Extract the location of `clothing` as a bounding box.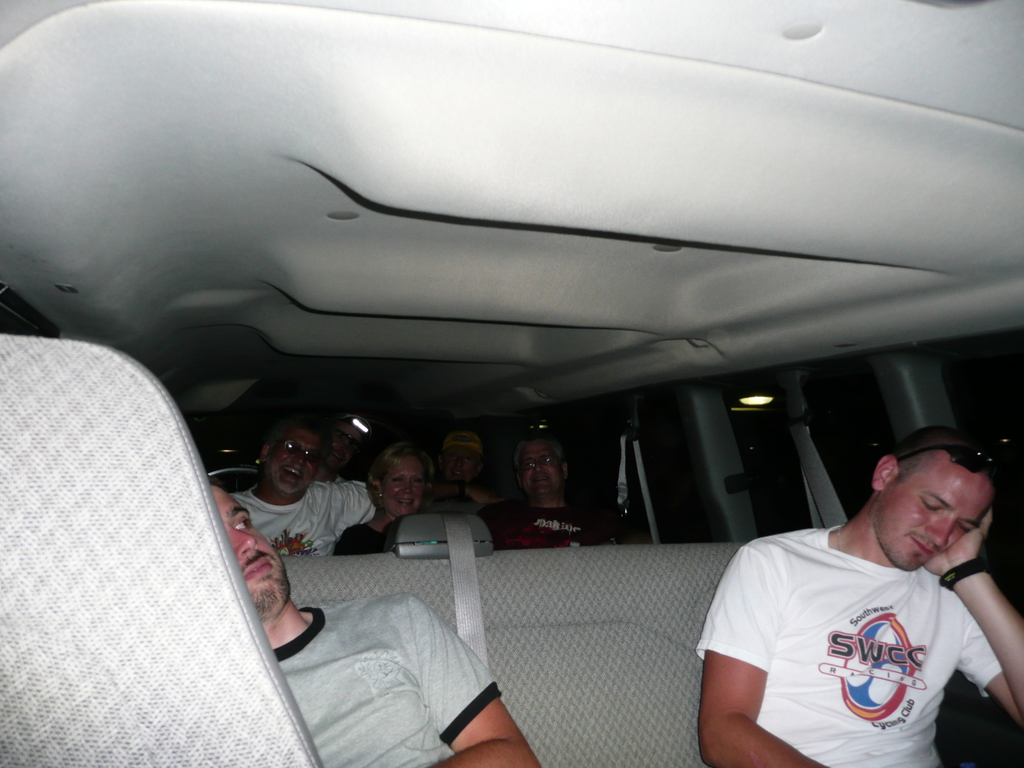
left=477, top=499, right=633, bottom=553.
